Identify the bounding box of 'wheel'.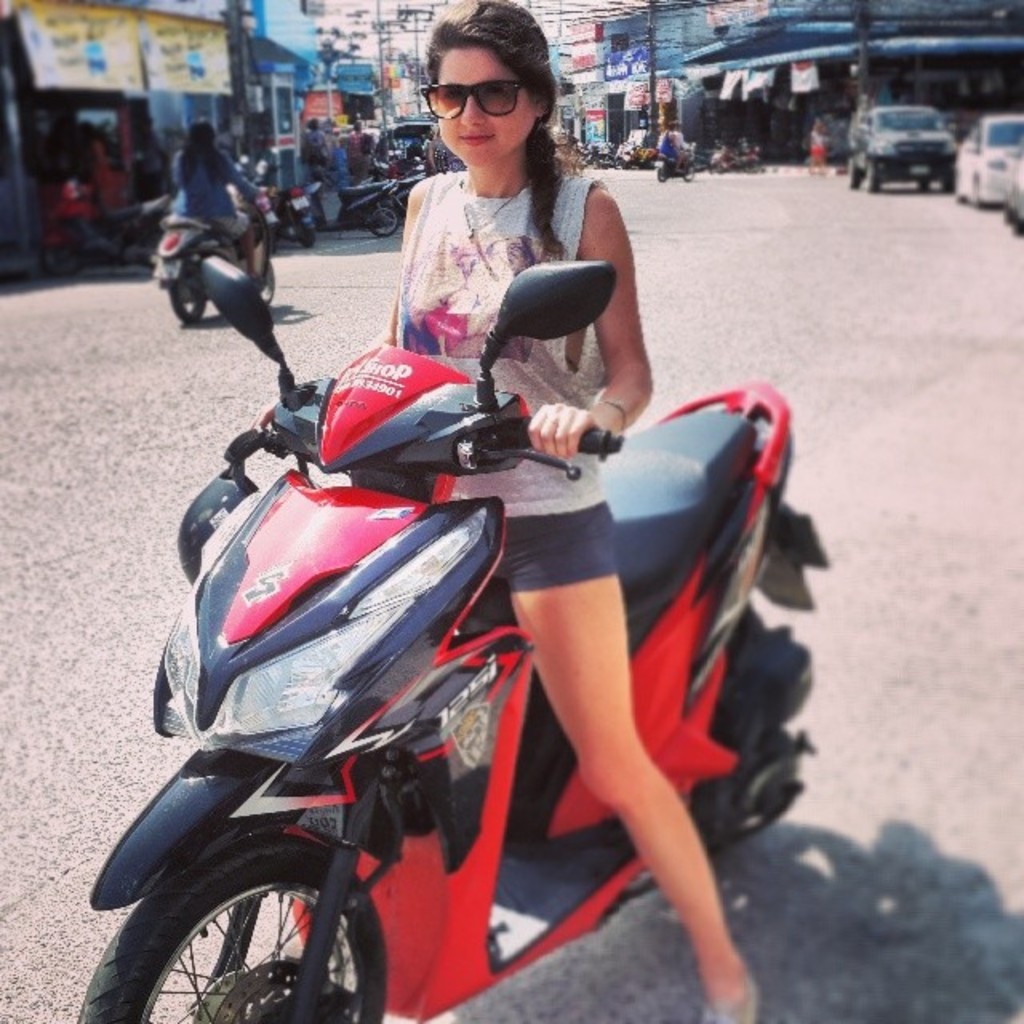
detection(1013, 218, 1022, 237).
